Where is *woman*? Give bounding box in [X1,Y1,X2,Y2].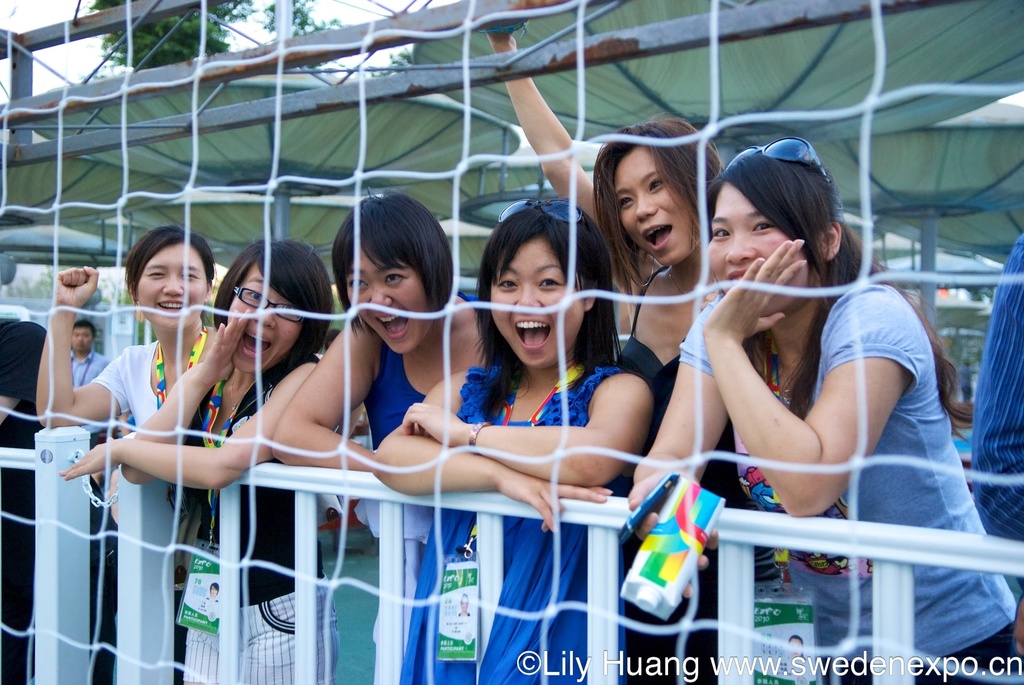
[263,191,509,670].
